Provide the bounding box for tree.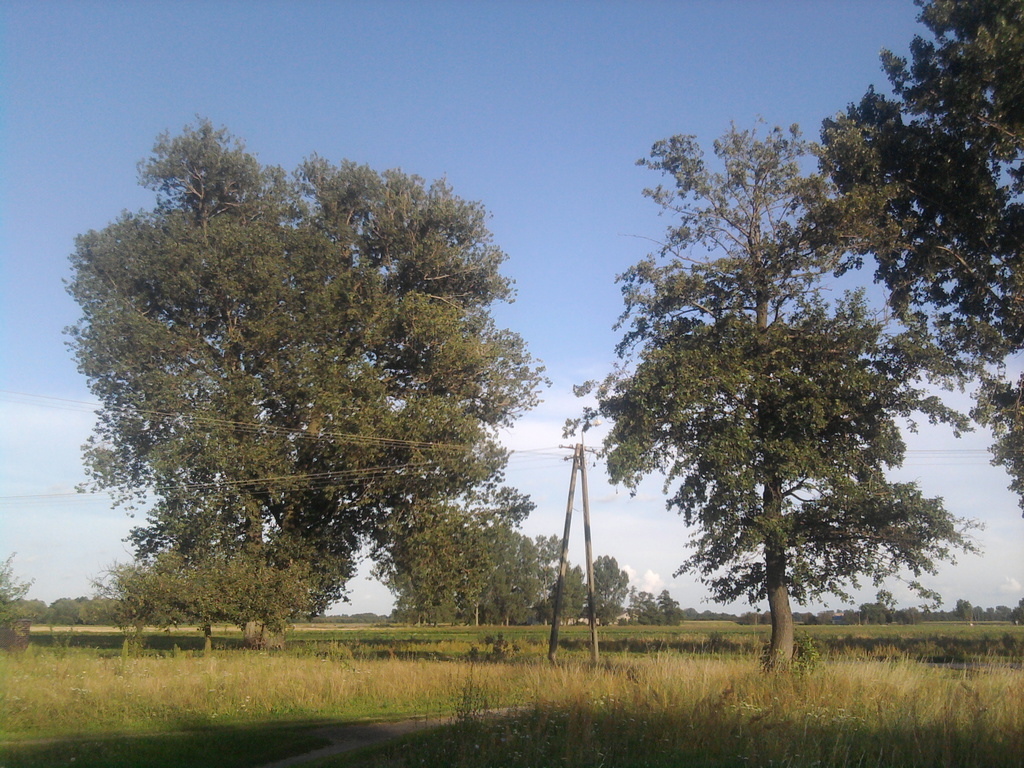
x1=541, y1=536, x2=576, y2=589.
